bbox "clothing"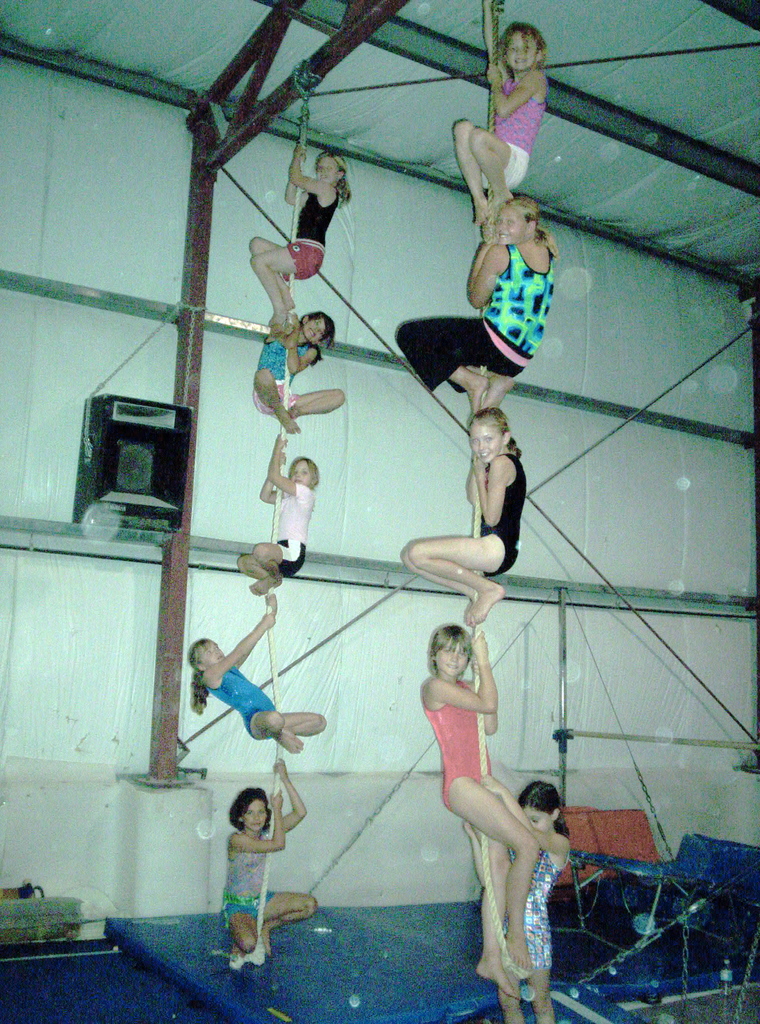
box(490, 81, 552, 199)
